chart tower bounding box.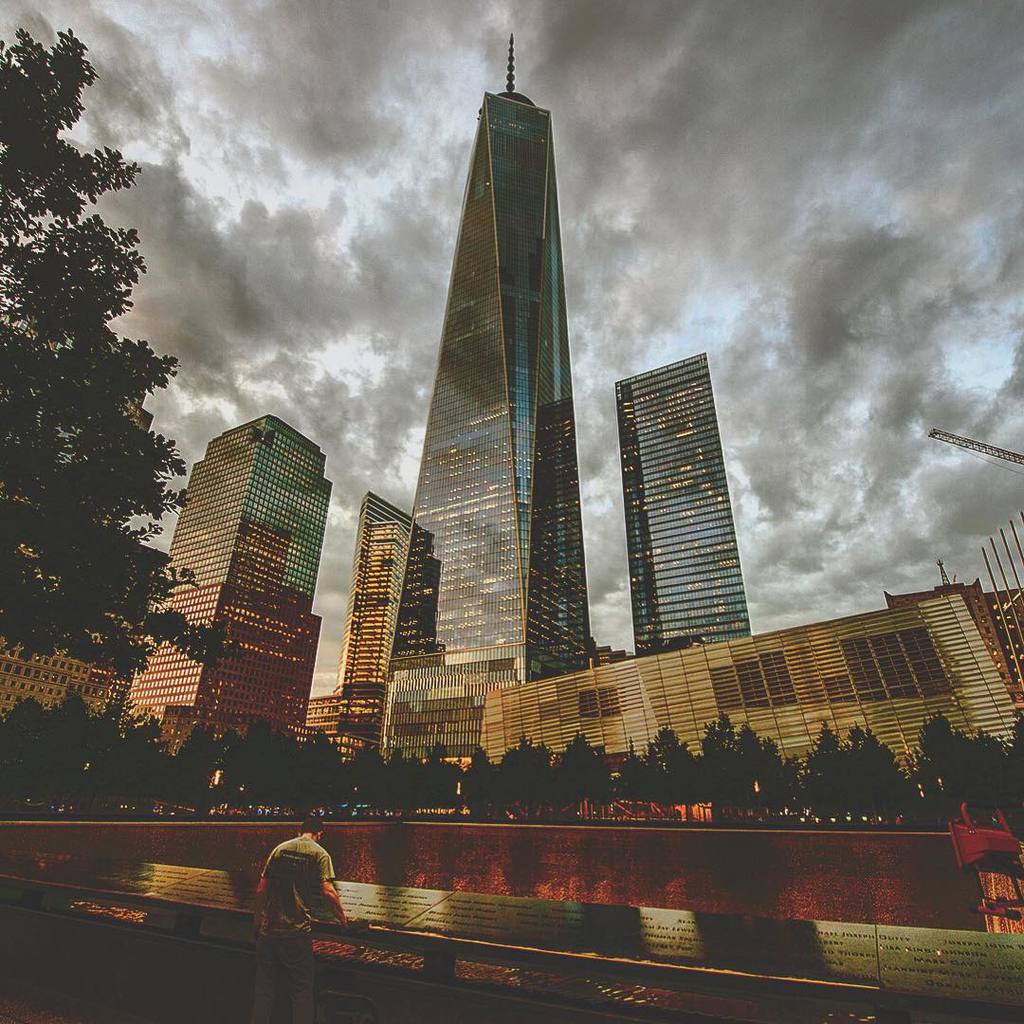
Charted: l=345, t=485, r=444, b=705.
